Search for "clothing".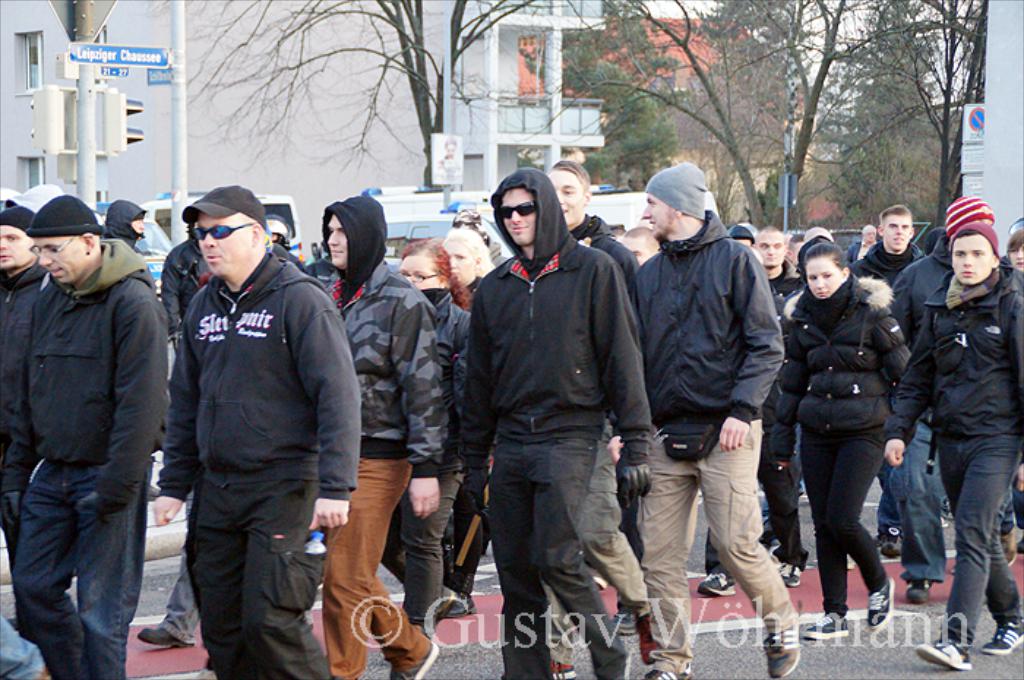
Found at Rect(638, 159, 800, 679).
